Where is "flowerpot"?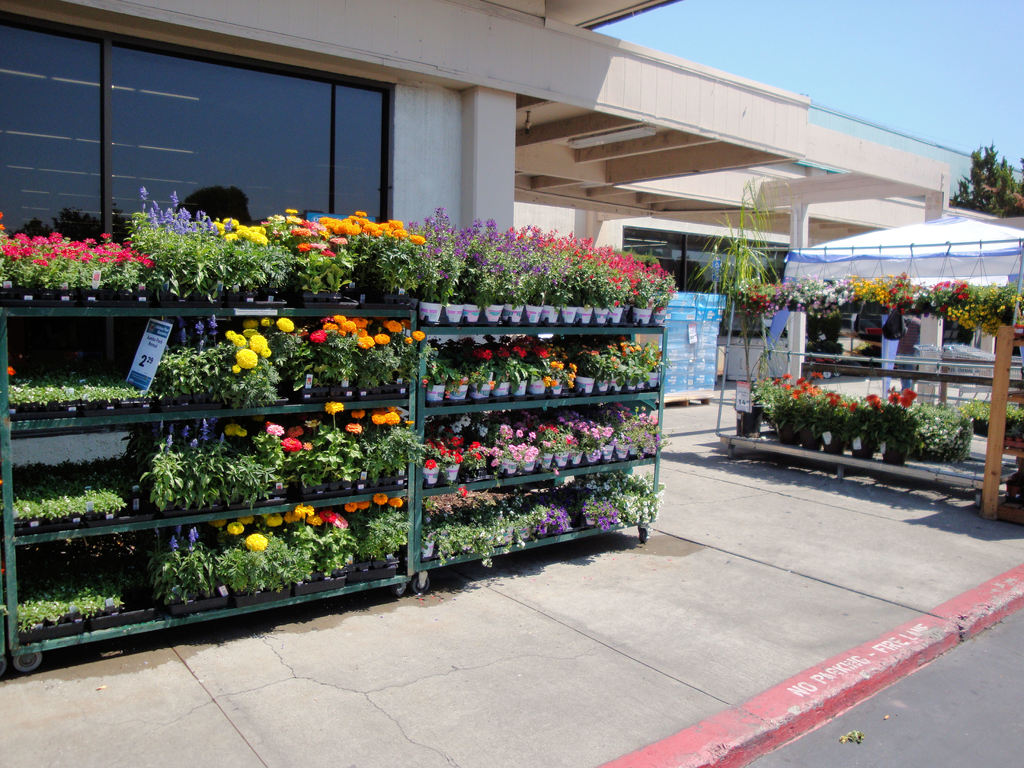
x1=426, y1=379, x2=444, y2=403.
